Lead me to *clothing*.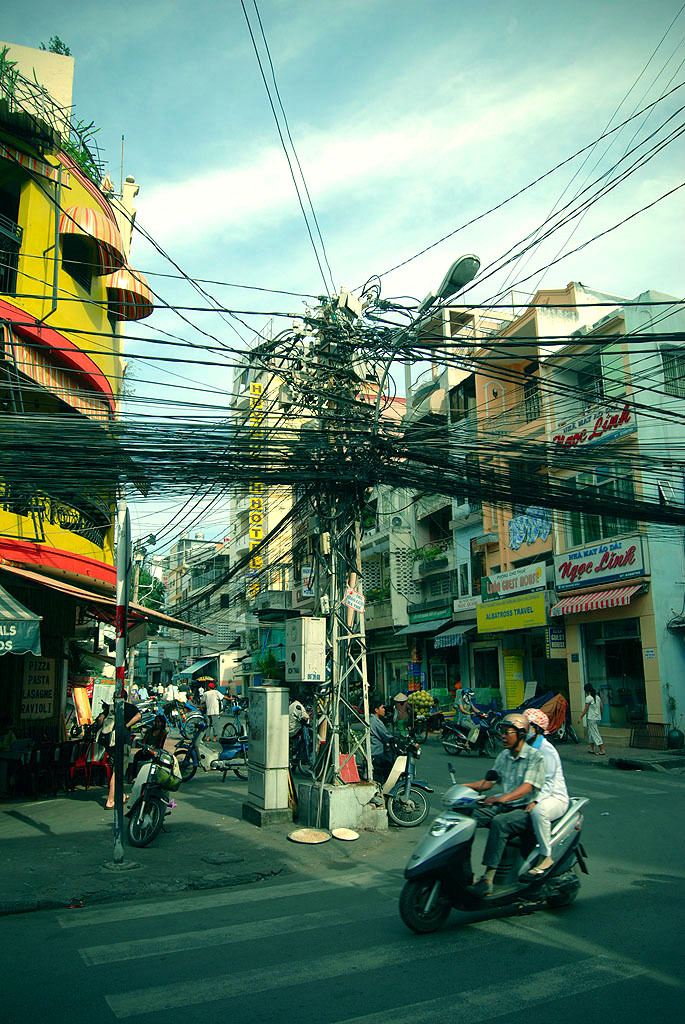
Lead to {"x1": 589, "y1": 691, "x2": 605, "y2": 748}.
